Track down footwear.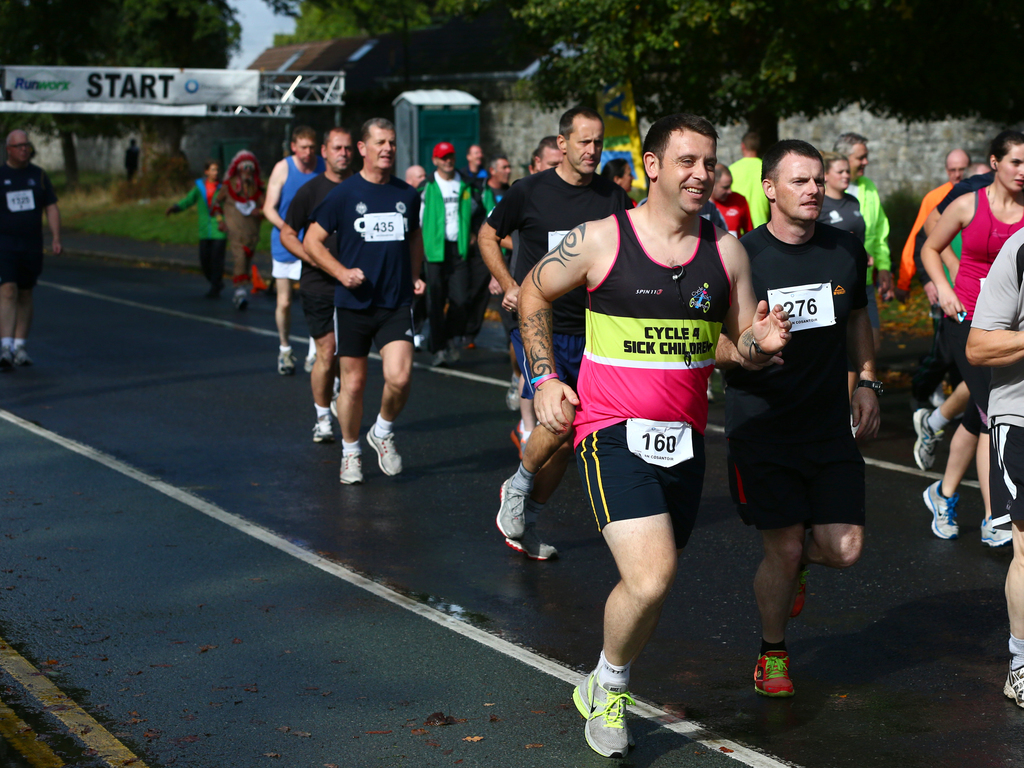
Tracked to box(508, 520, 562, 560).
